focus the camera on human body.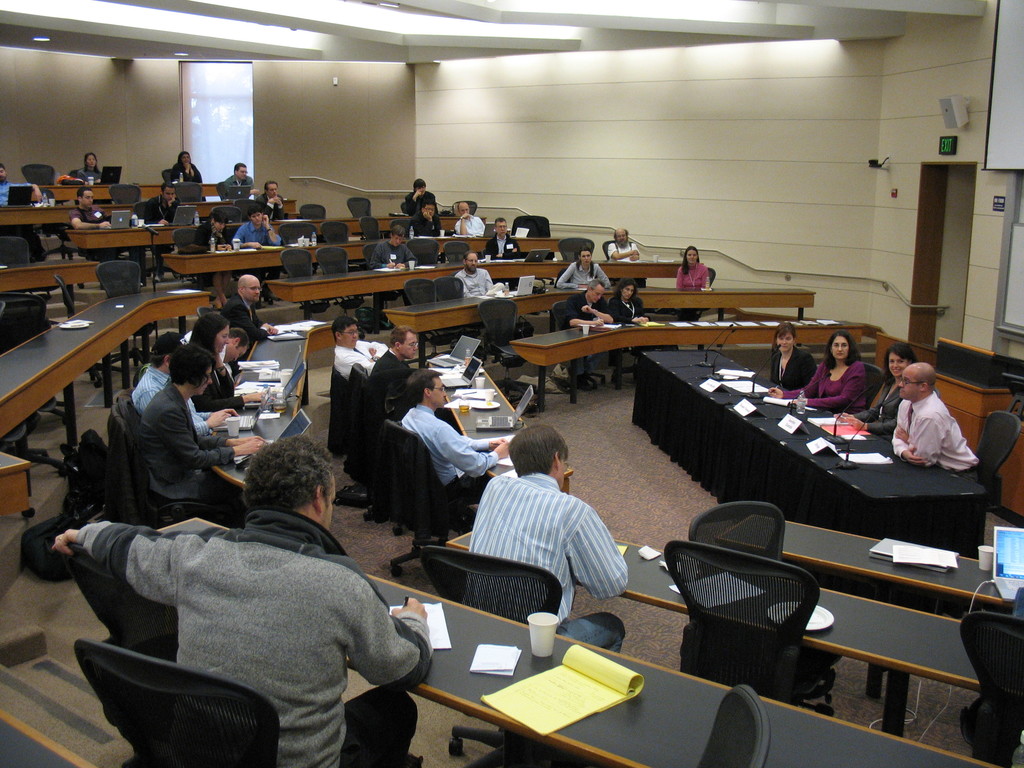
Focus region: x1=769, y1=346, x2=816, y2=388.
